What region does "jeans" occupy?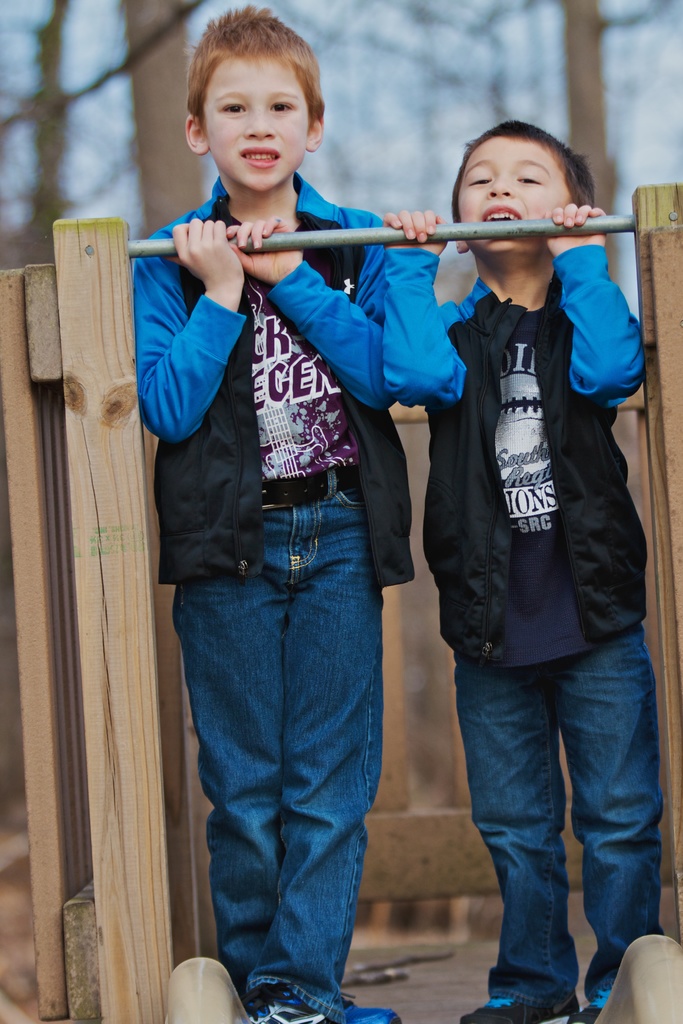
174 470 387 1023.
